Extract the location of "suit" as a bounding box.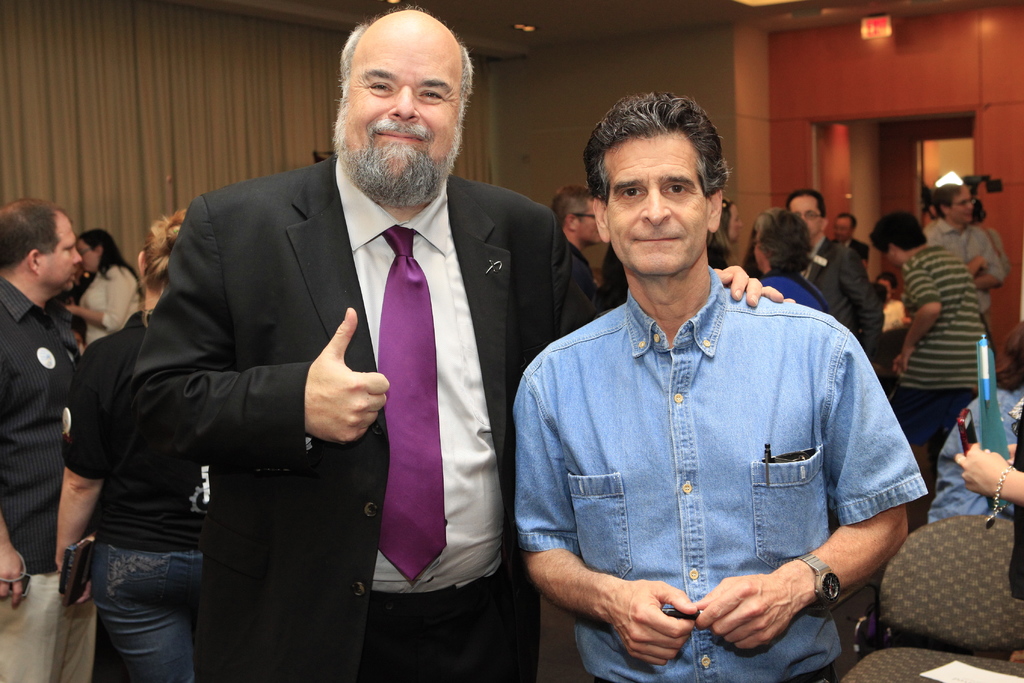
(120,28,580,658).
